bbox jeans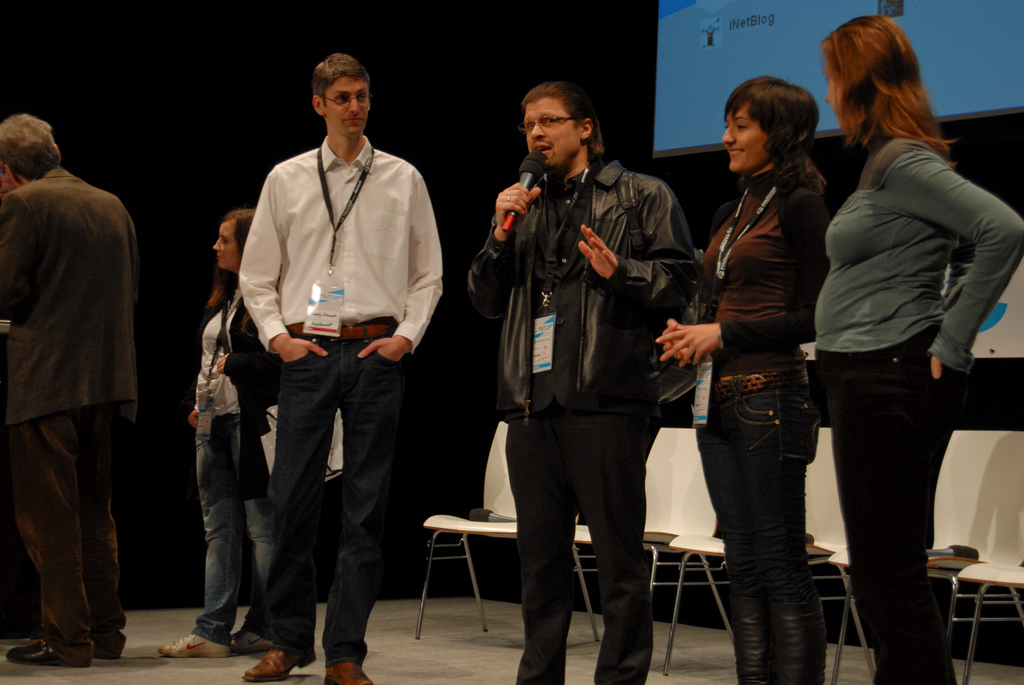
189 414 278 646
